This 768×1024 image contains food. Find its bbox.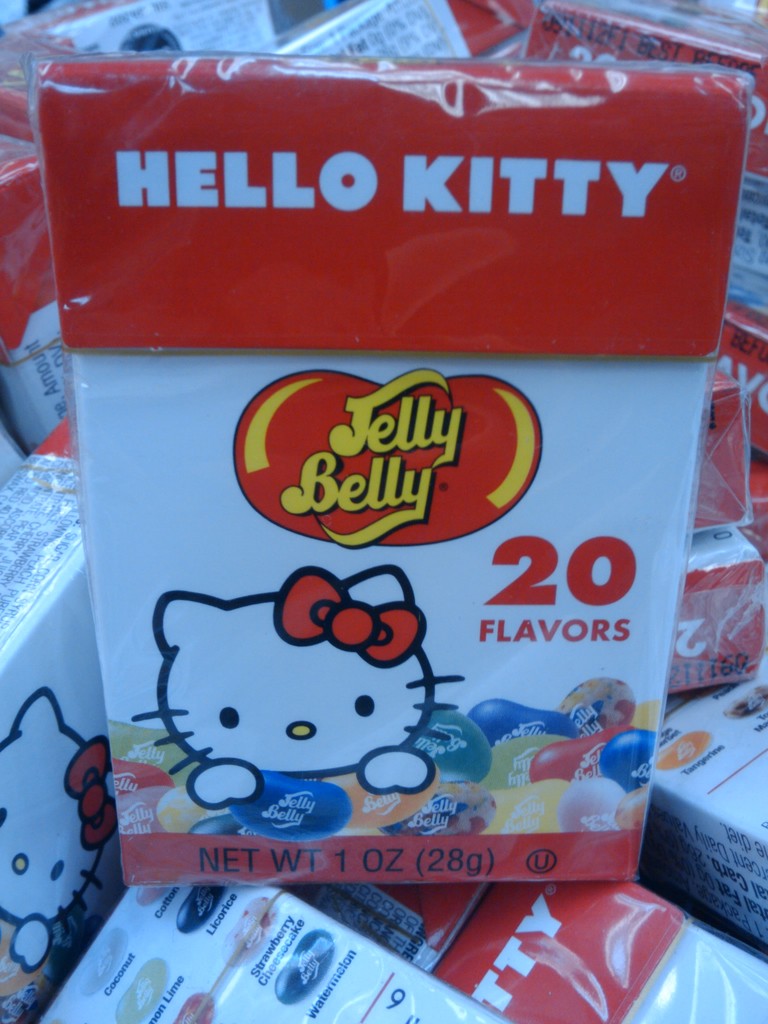
[413,710,490,781].
